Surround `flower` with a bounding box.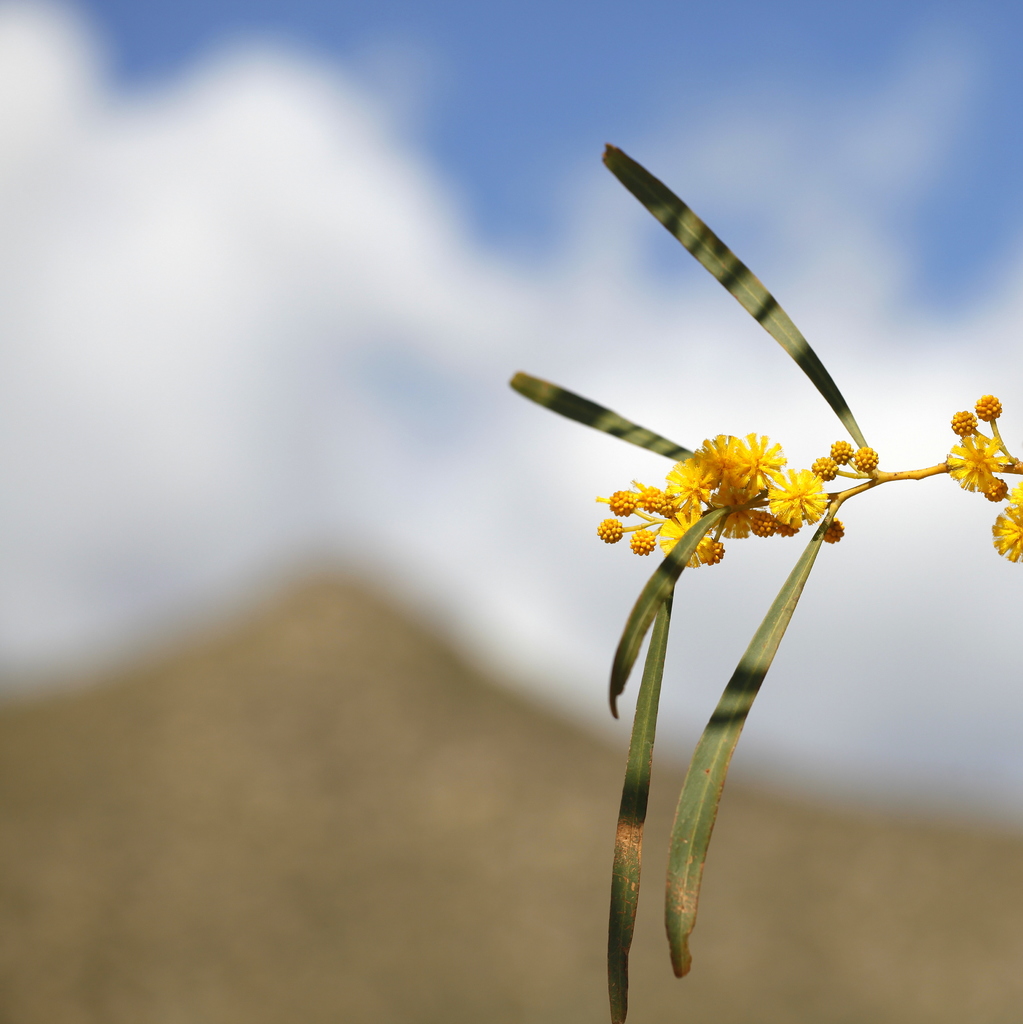
854, 445, 880, 473.
